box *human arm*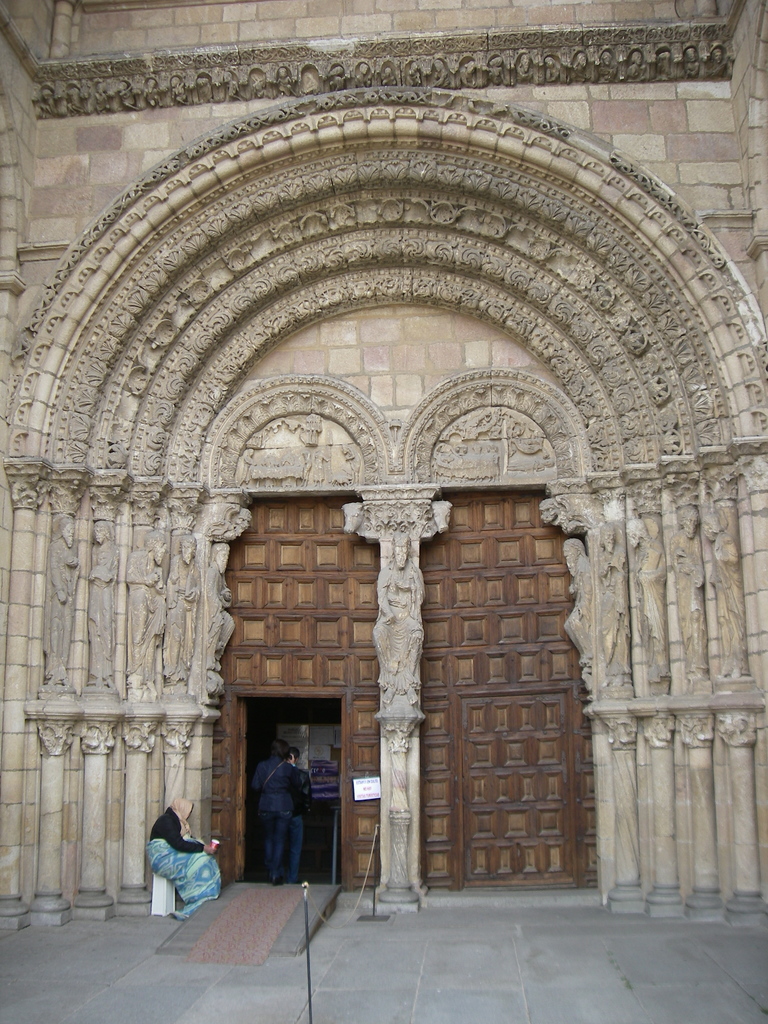
Rect(166, 821, 213, 851)
